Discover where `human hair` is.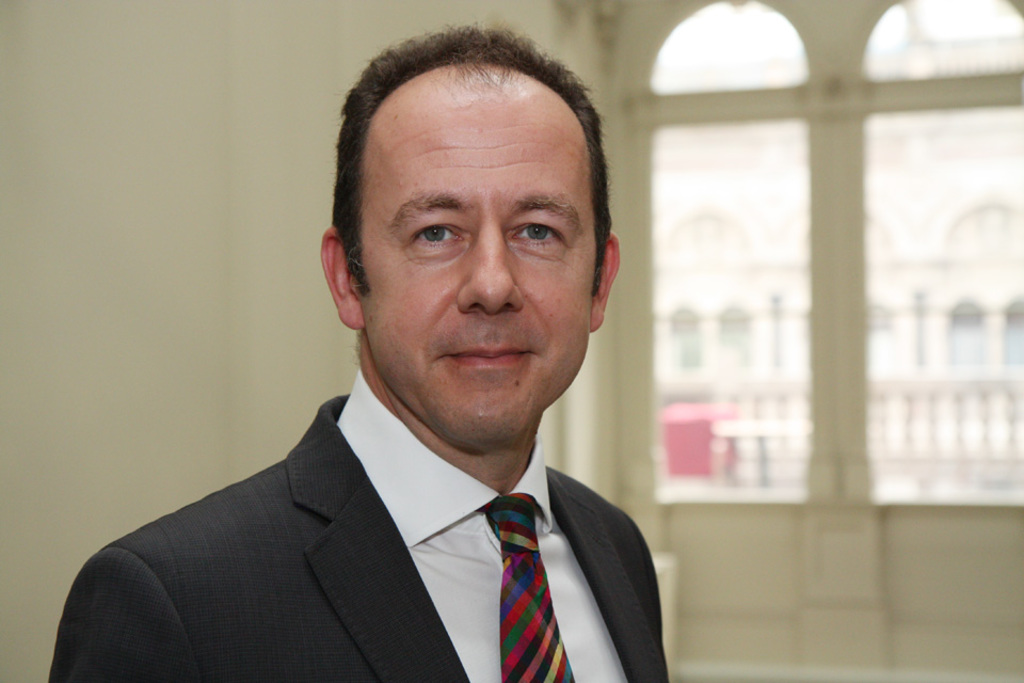
Discovered at x1=324, y1=15, x2=612, y2=337.
